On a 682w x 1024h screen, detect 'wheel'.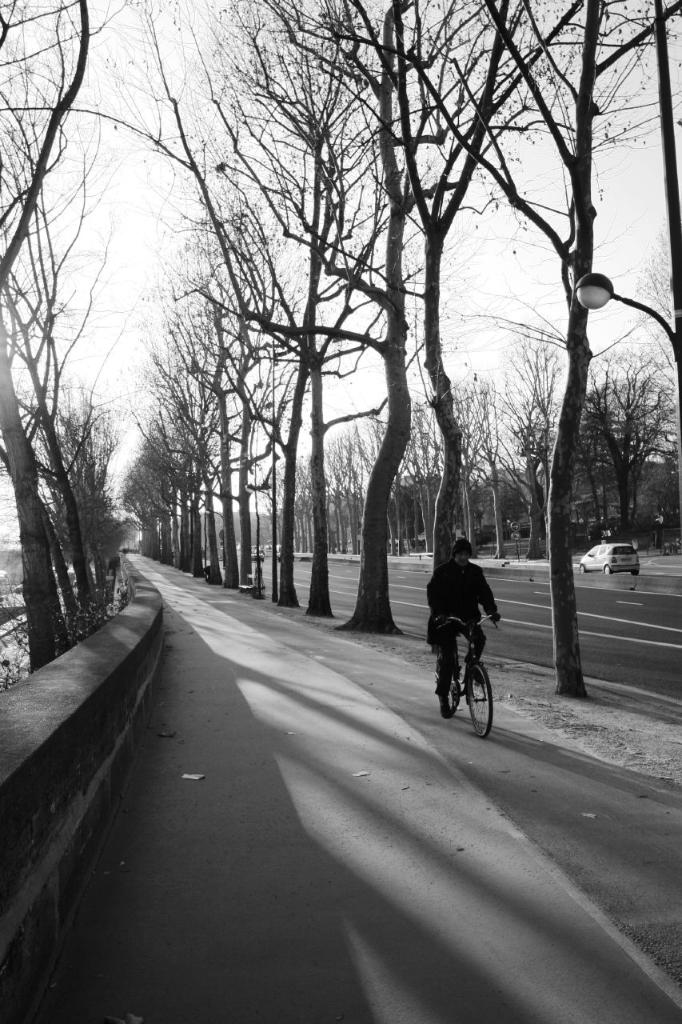
bbox=[439, 675, 461, 717].
